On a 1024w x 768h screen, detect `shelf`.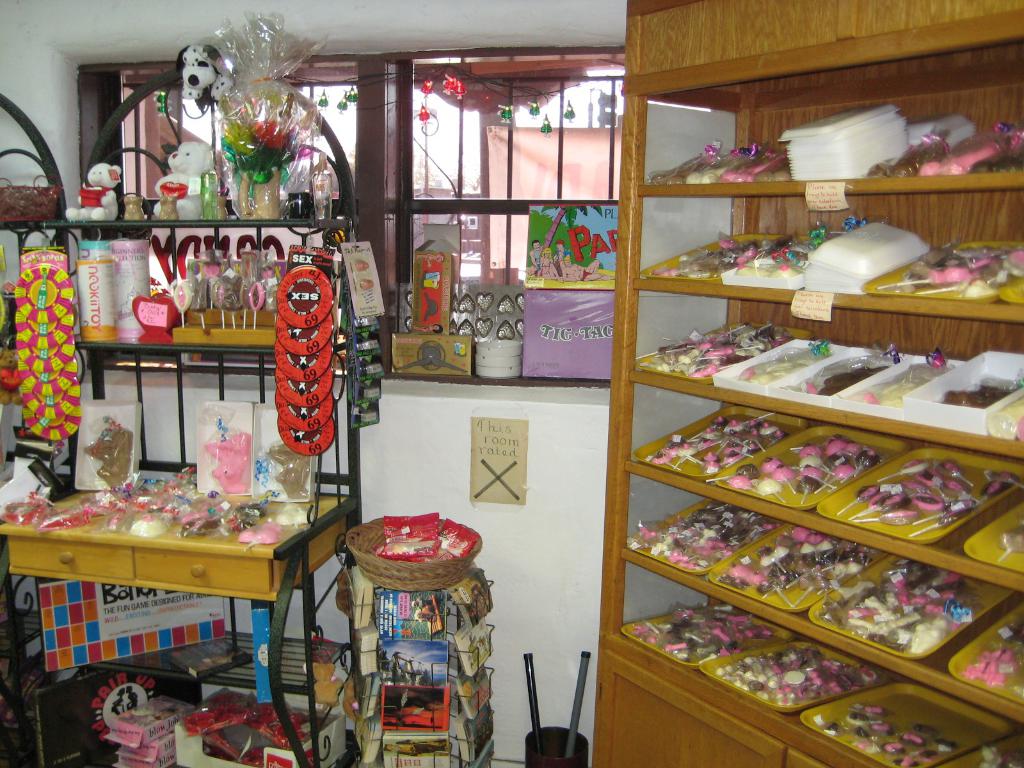
left=626, top=405, right=1023, bottom=585.
